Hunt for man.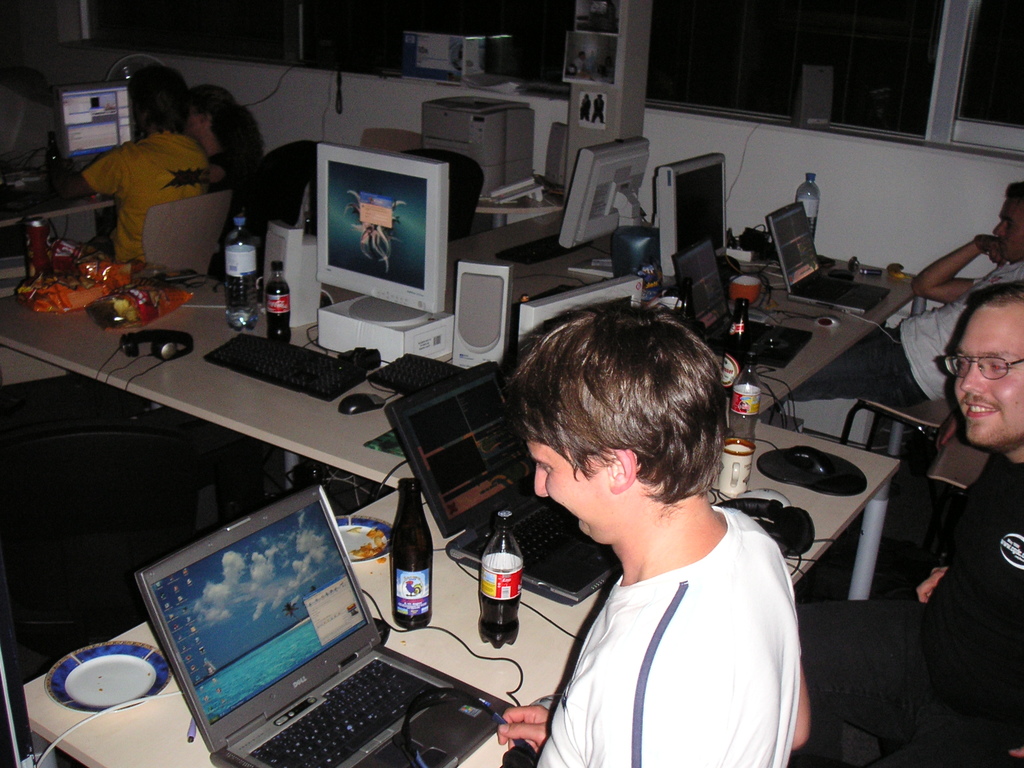
Hunted down at detection(493, 307, 845, 760).
